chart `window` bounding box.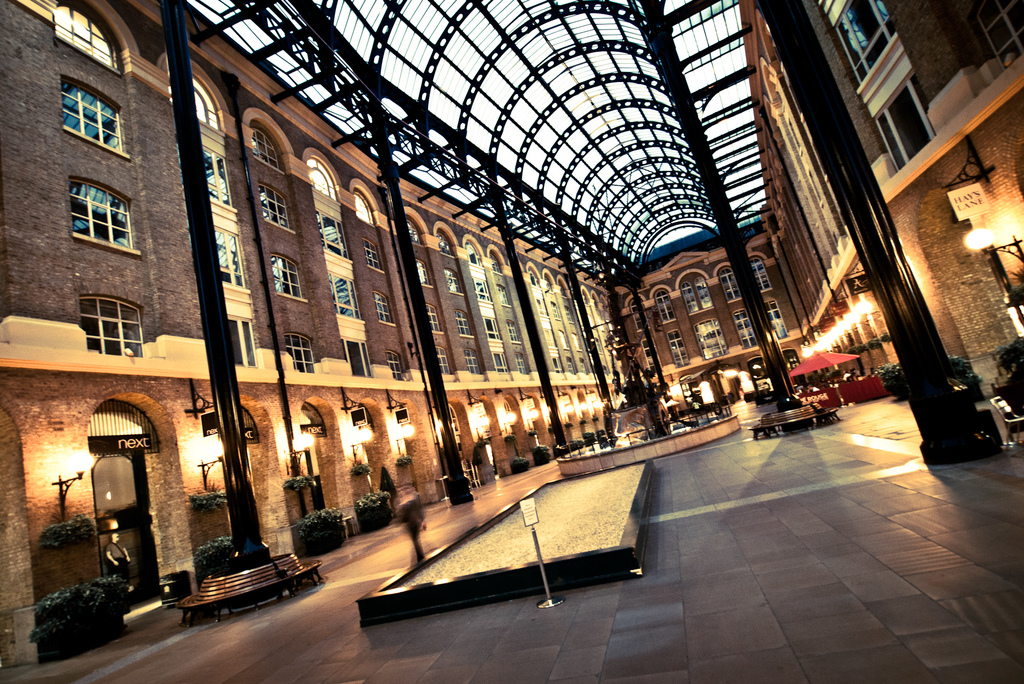
Charted: left=283, top=334, right=319, bottom=373.
